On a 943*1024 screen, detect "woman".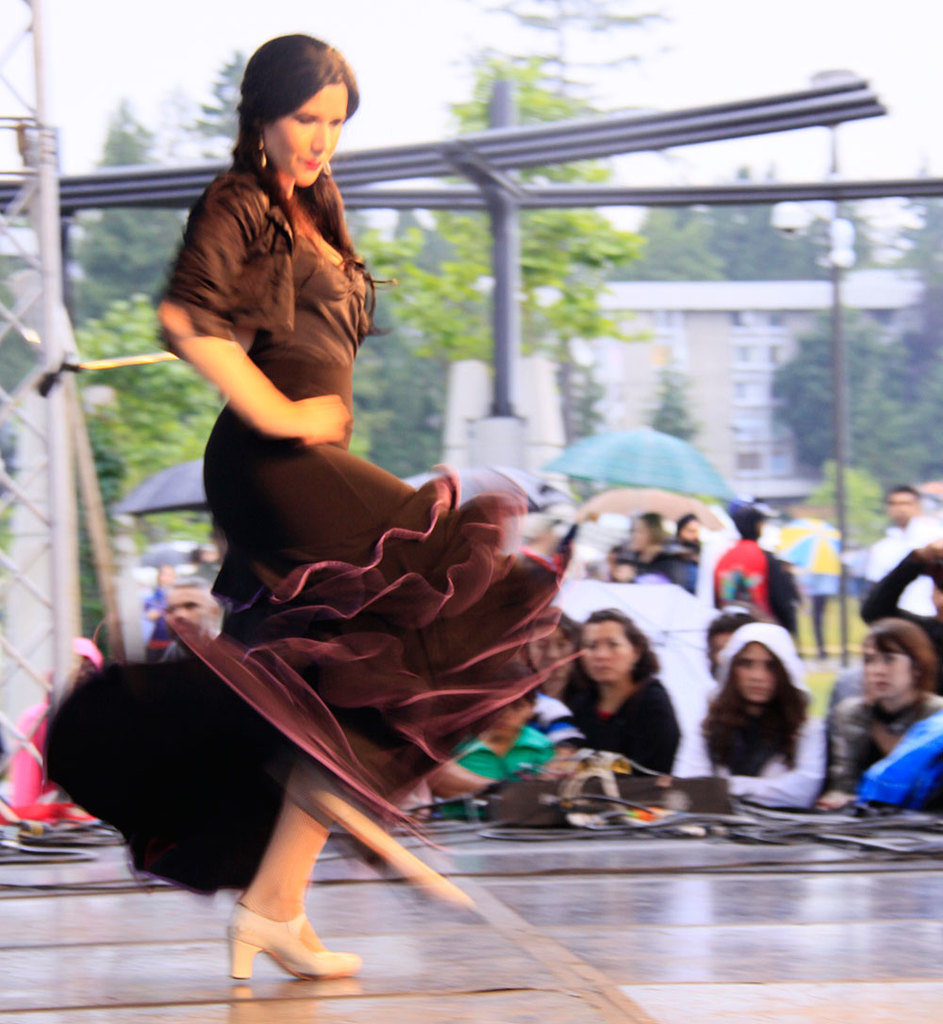
select_region(698, 625, 825, 817).
